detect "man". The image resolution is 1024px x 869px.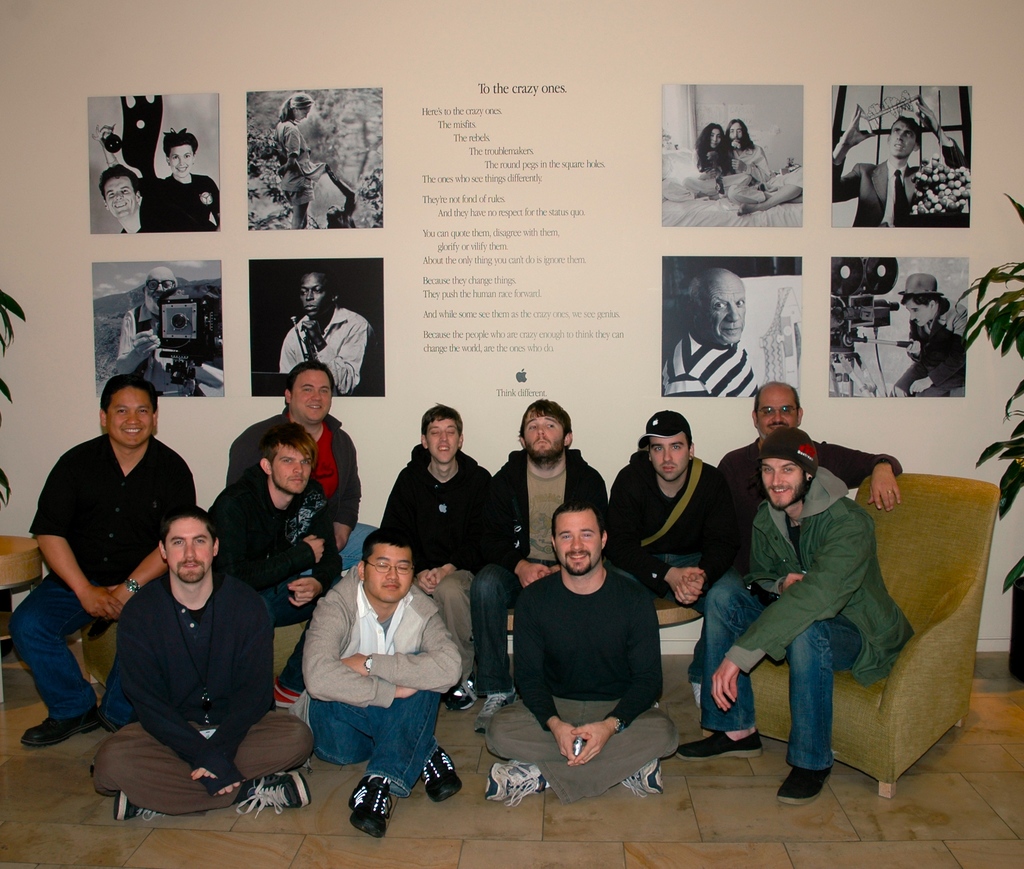
(381, 404, 506, 708).
